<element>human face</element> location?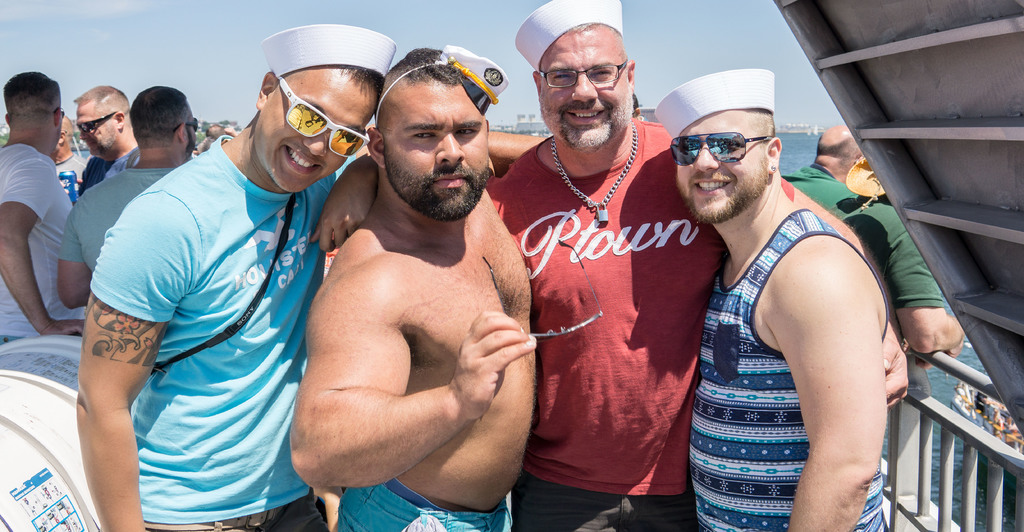
76/104/114/162
